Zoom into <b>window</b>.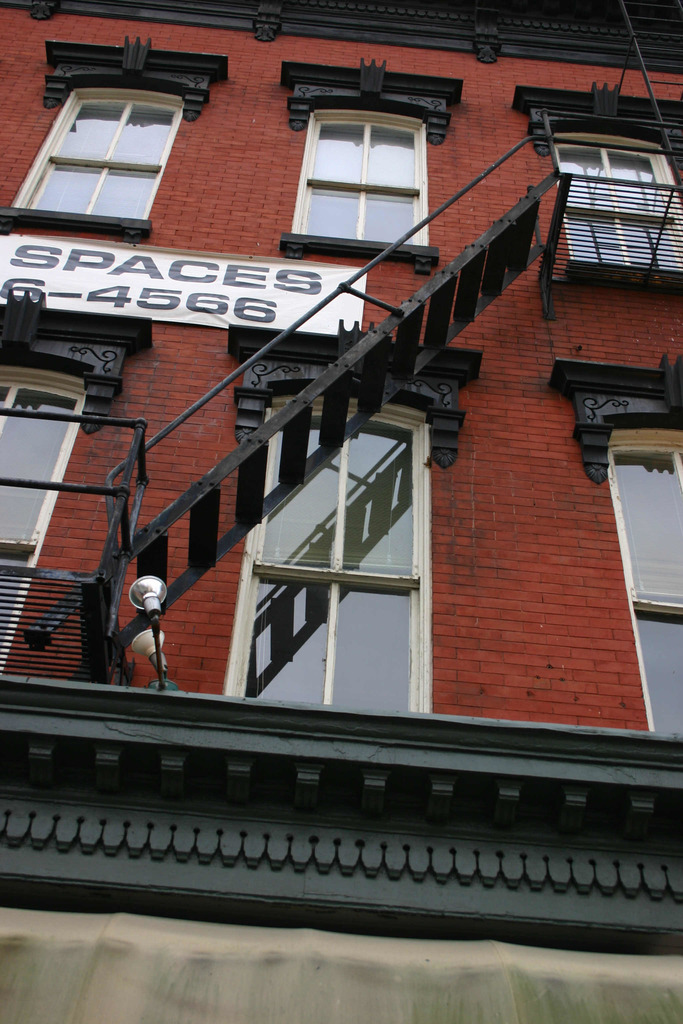
Zoom target: region(0, 293, 156, 694).
